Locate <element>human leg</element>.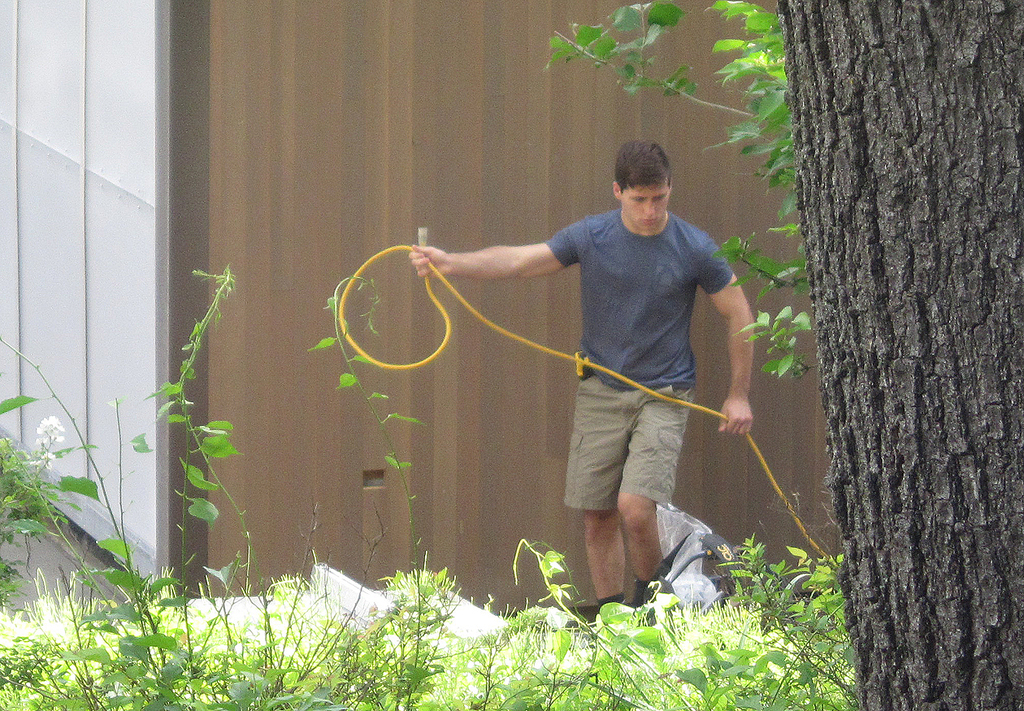
Bounding box: Rect(620, 366, 692, 608).
